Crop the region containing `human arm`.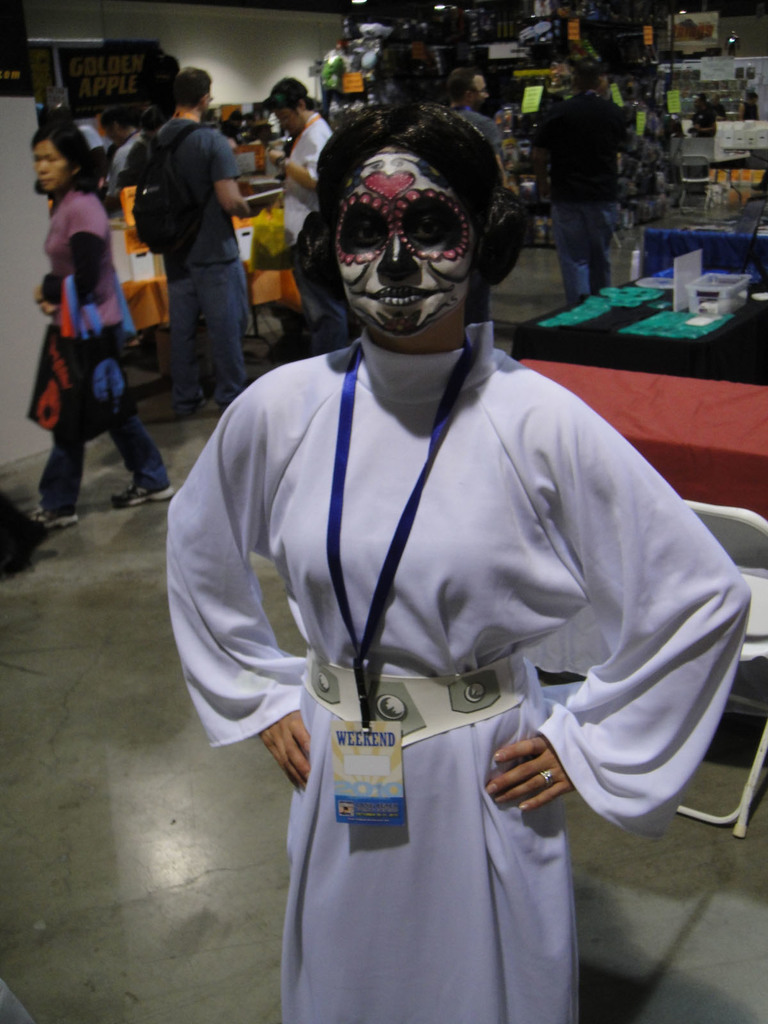
Crop region: detection(108, 131, 124, 199).
